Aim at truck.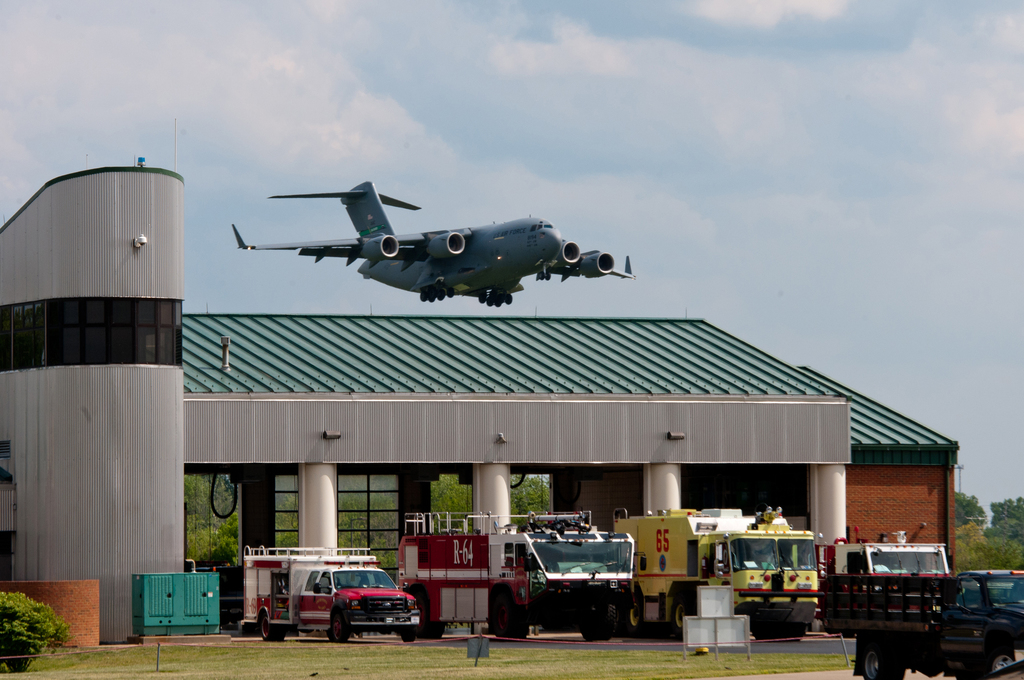
Aimed at {"x1": 611, "y1": 505, "x2": 819, "y2": 639}.
